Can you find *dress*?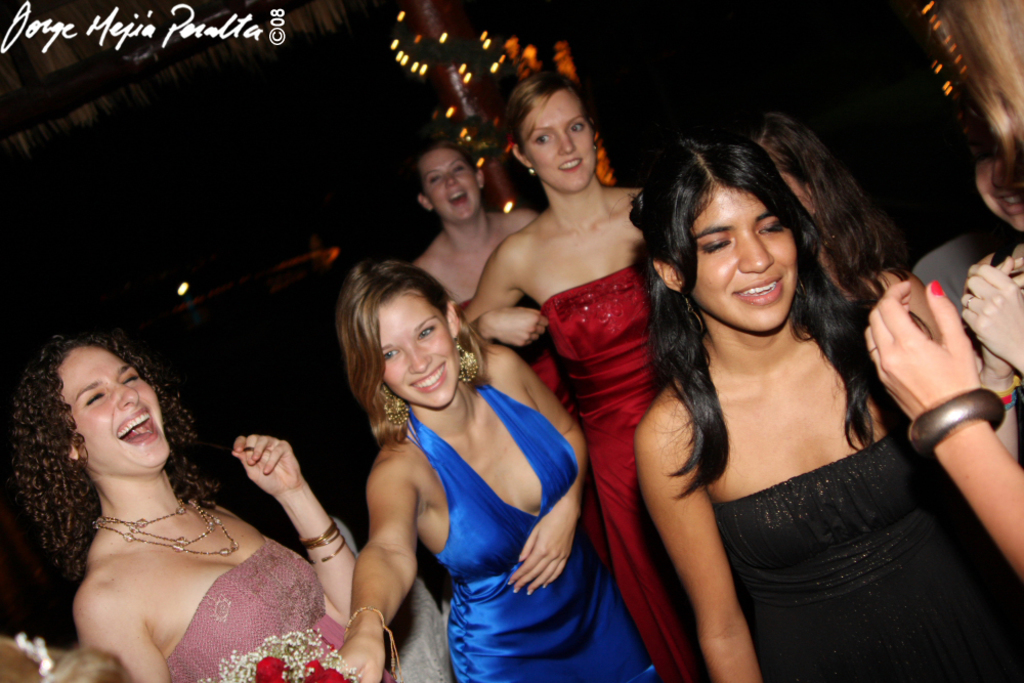
Yes, bounding box: x1=457, y1=297, x2=610, y2=570.
